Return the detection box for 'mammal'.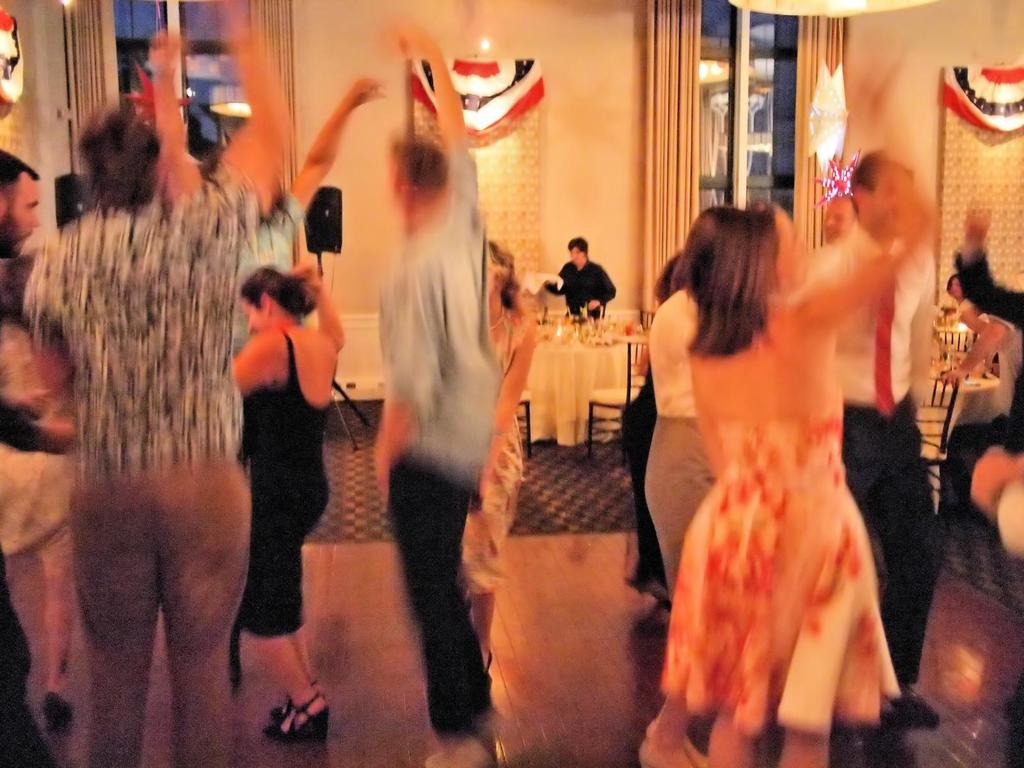
rect(228, 248, 351, 746).
